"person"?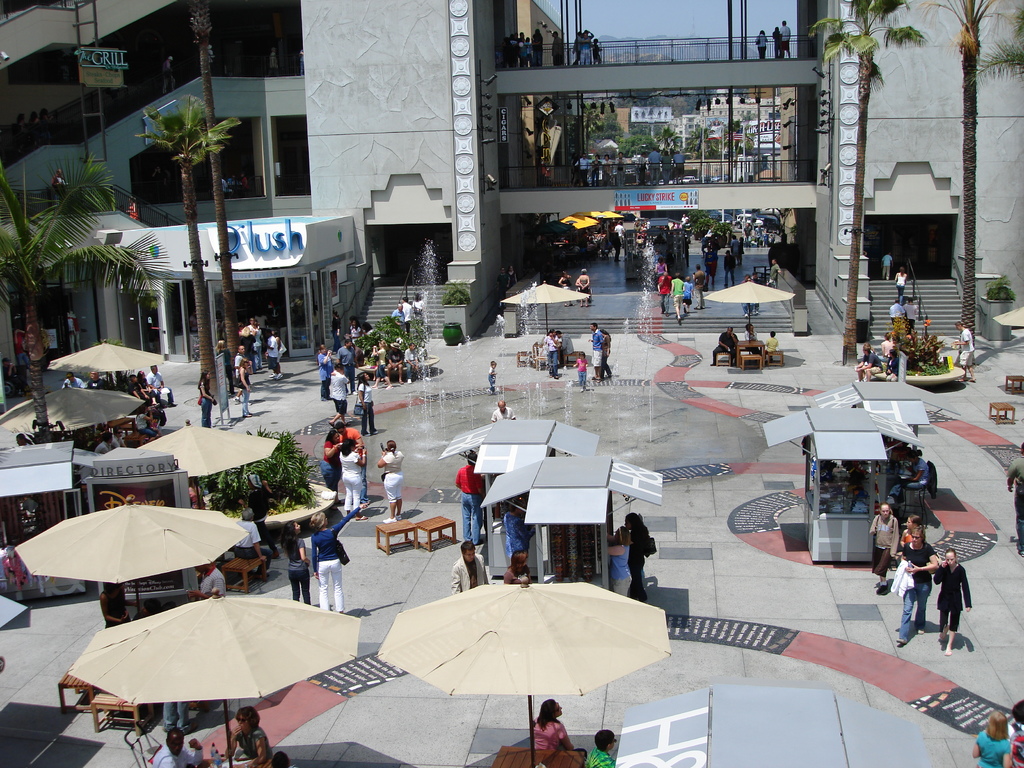
crop(296, 45, 305, 74)
